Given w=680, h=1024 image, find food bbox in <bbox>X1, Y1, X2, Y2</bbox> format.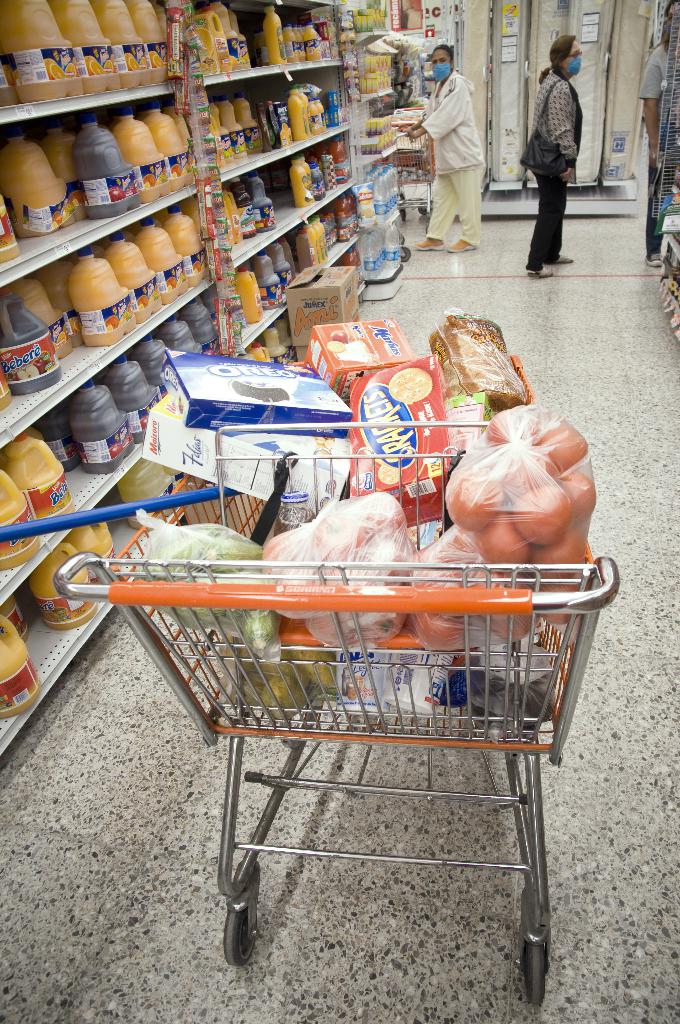
<bbox>355, 206, 378, 228</bbox>.
